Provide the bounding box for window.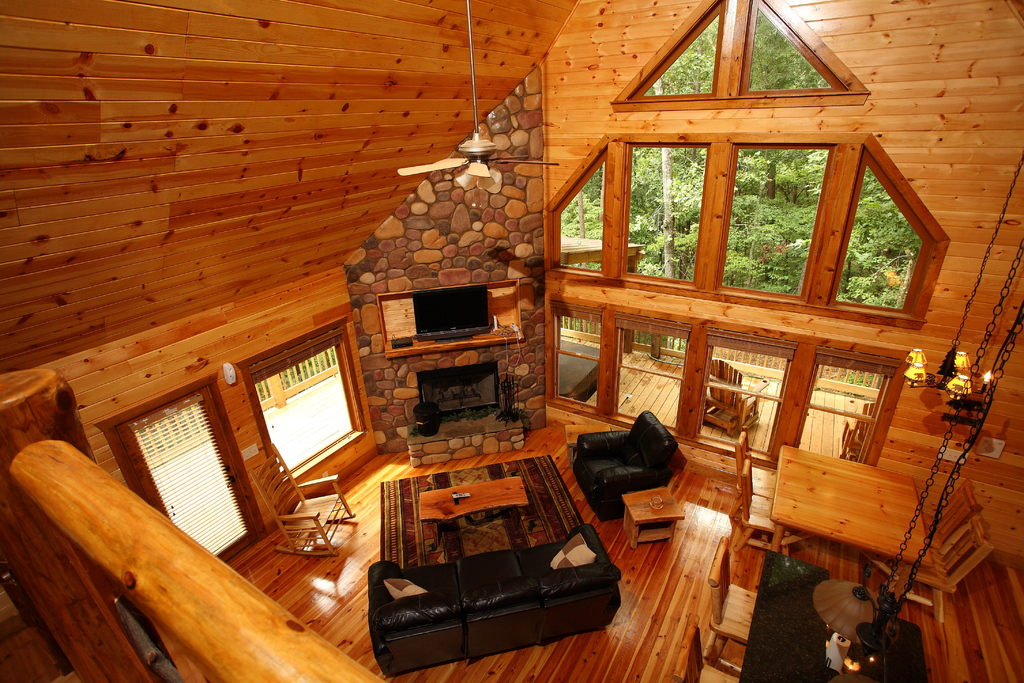
bbox(716, 142, 836, 295).
